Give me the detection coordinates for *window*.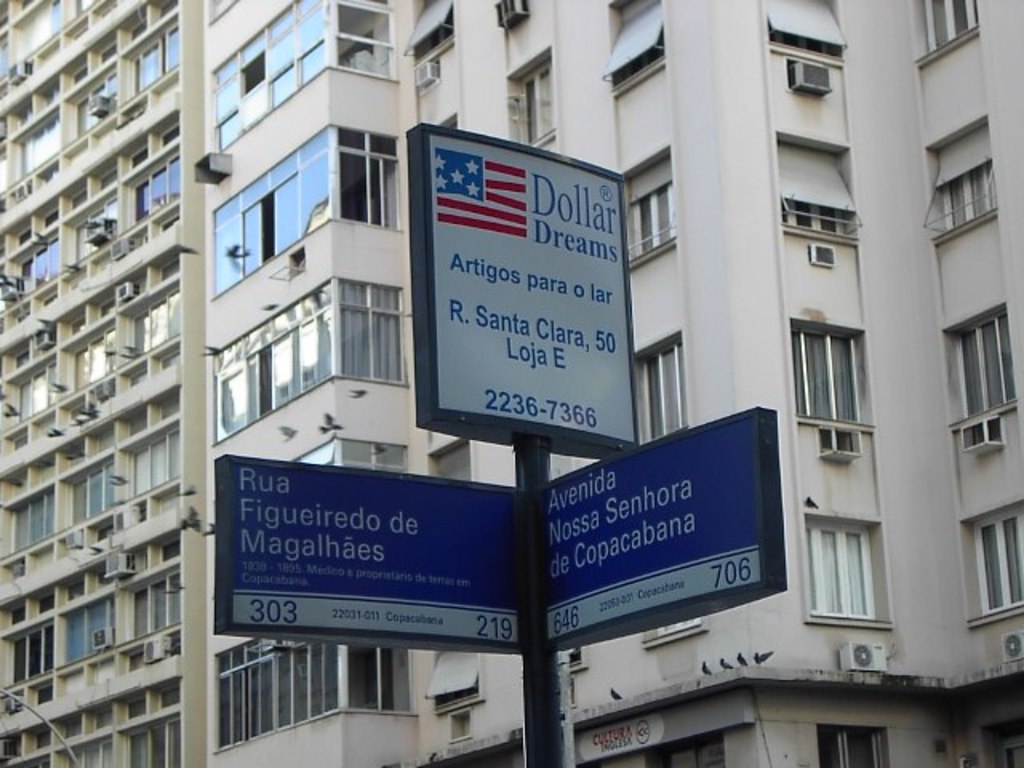
bbox=[923, 0, 979, 56].
